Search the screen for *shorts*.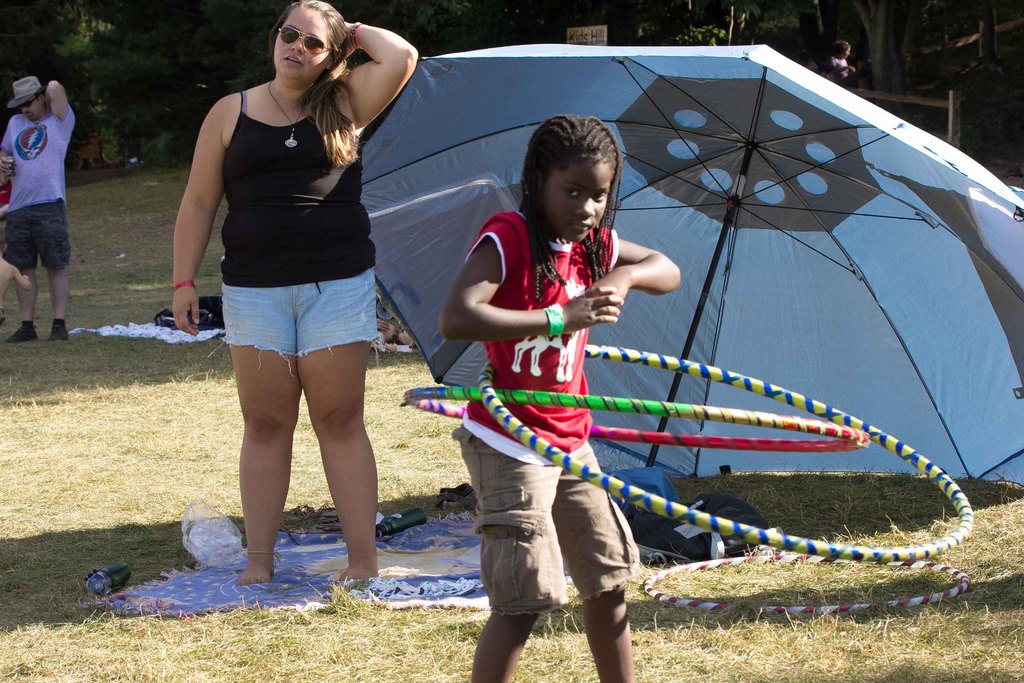
Found at Rect(5, 199, 70, 267).
